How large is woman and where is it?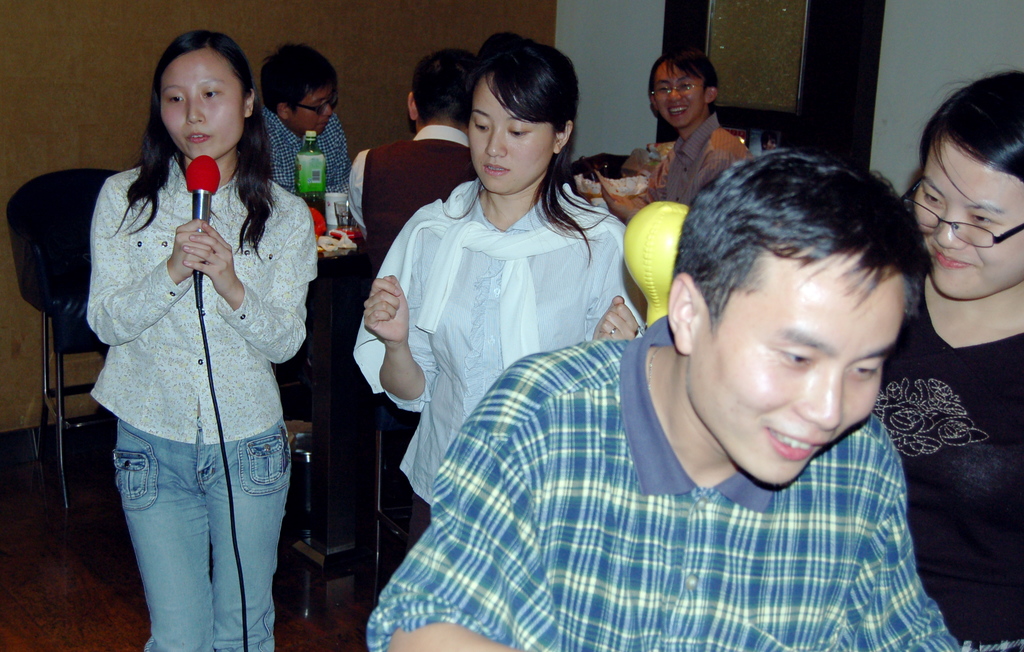
Bounding box: (362, 37, 634, 535).
